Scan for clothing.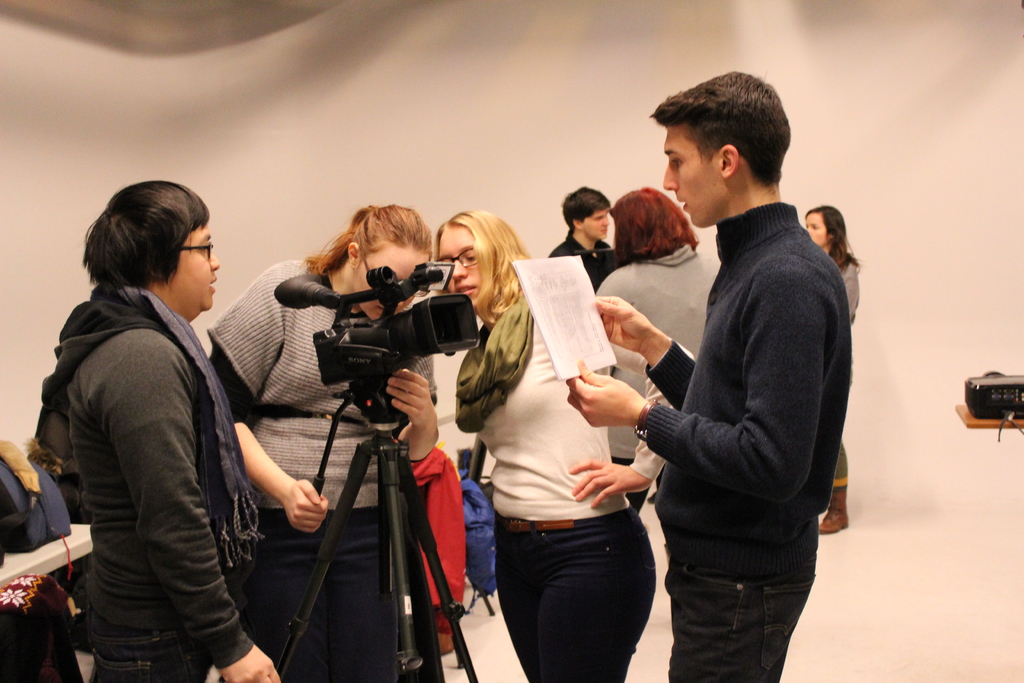
Scan result: locate(626, 134, 854, 671).
